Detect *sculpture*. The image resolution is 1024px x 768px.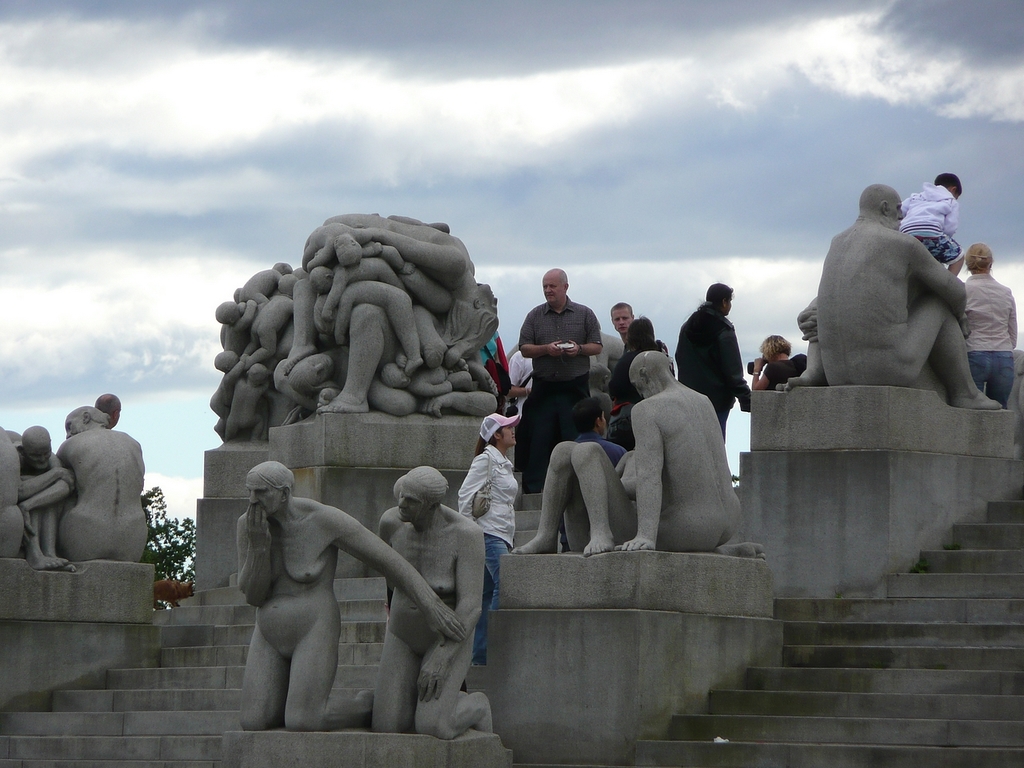
detection(198, 210, 510, 440).
